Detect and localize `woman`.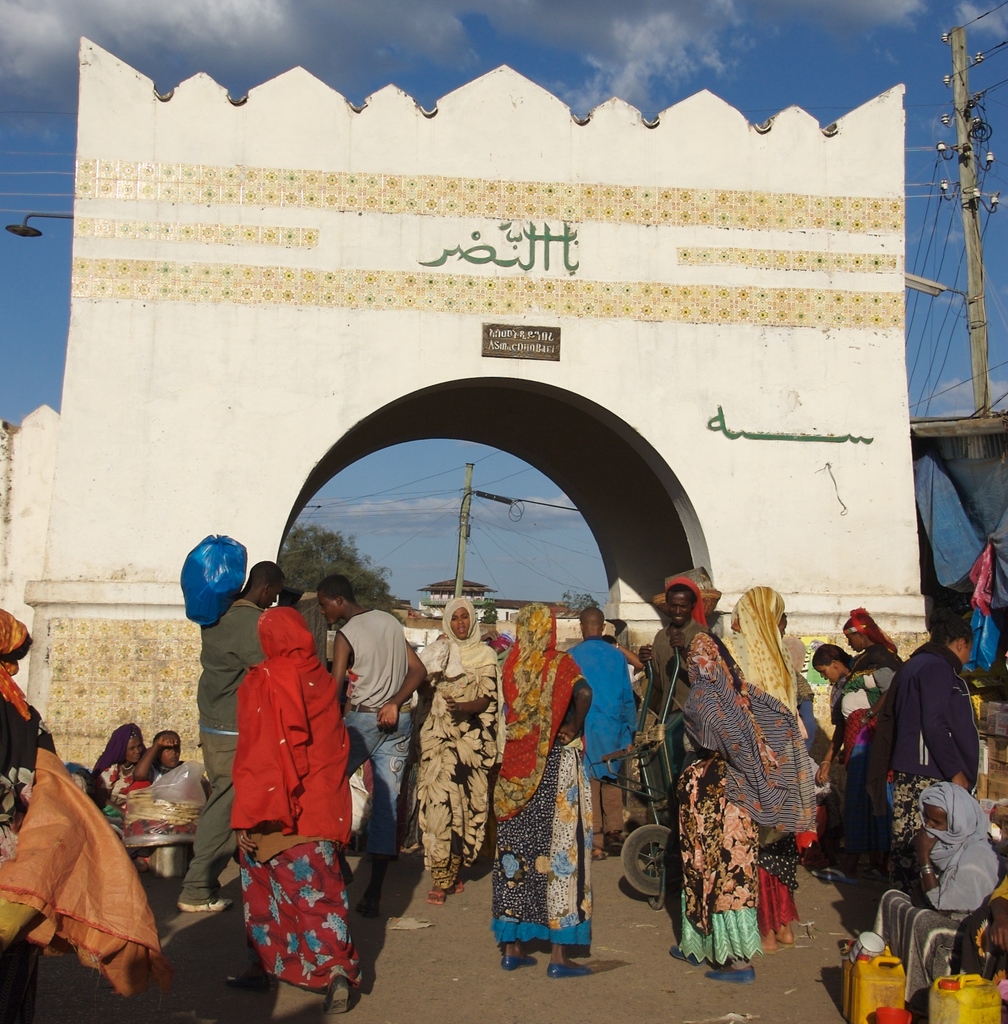
Localized at <region>416, 595, 498, 910</region>.
